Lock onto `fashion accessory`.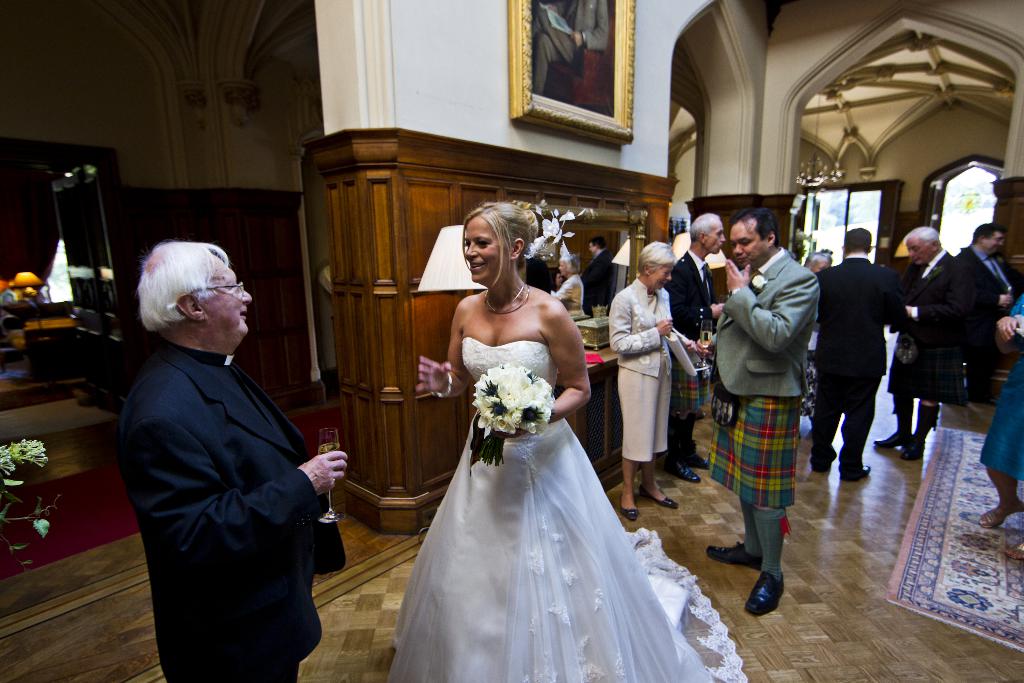
Locked: bbox=[618, 507, 637, 523].
